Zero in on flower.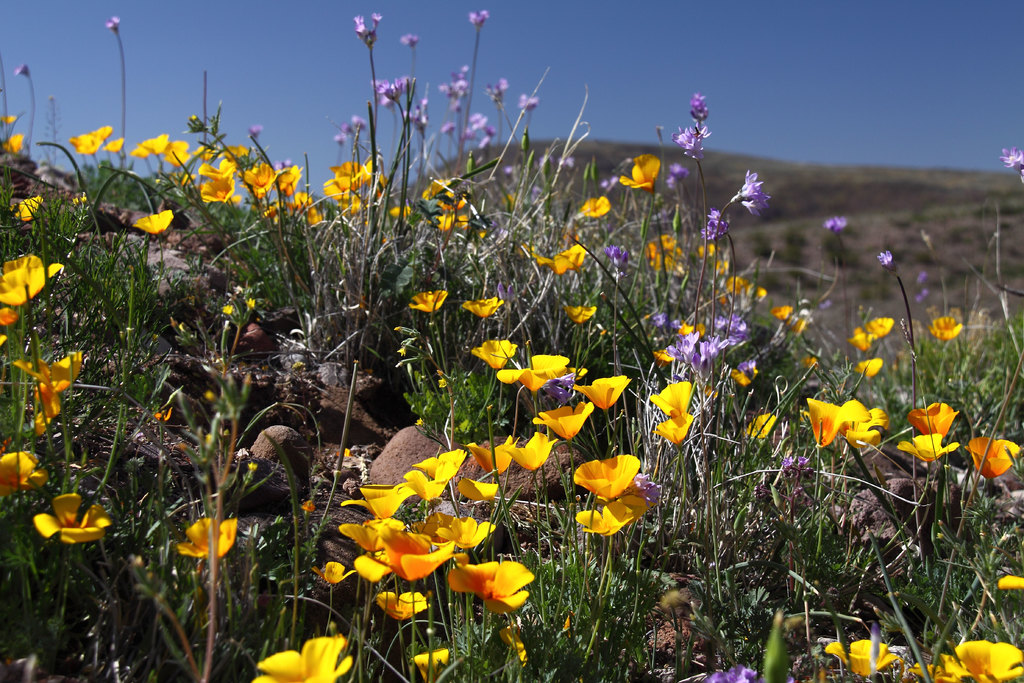
Zeroed in: rect(24, 486, 104, 556).
